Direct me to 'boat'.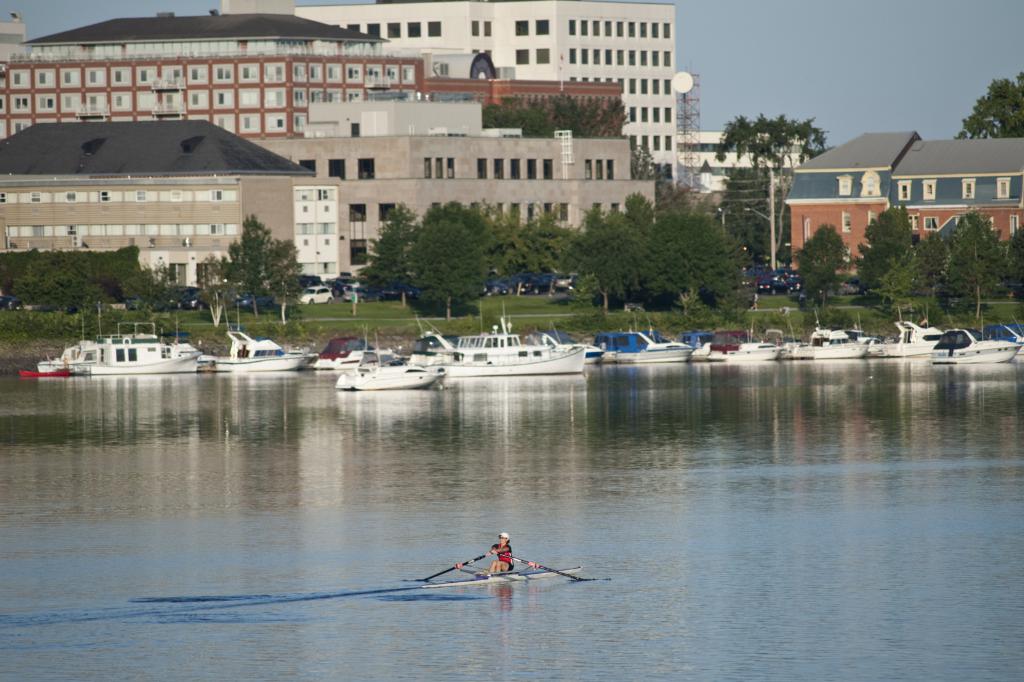
Direction: {"x1": 323, "y1": 336, "x2": 458, "y2": 393}.
